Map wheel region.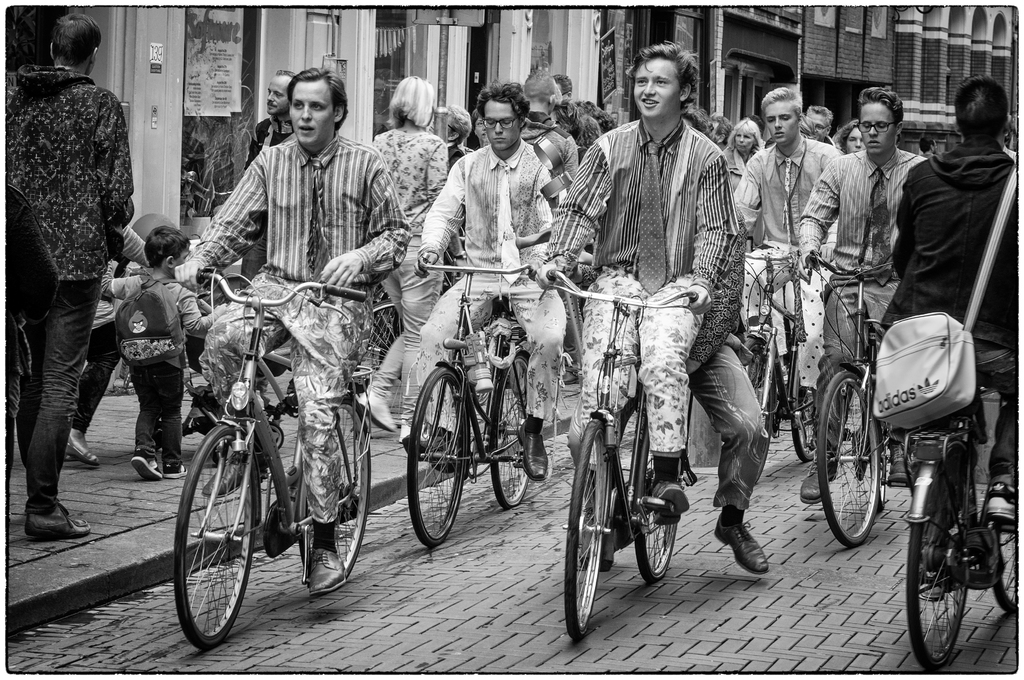
Mapped to detection(173, 423, 261, 660).
